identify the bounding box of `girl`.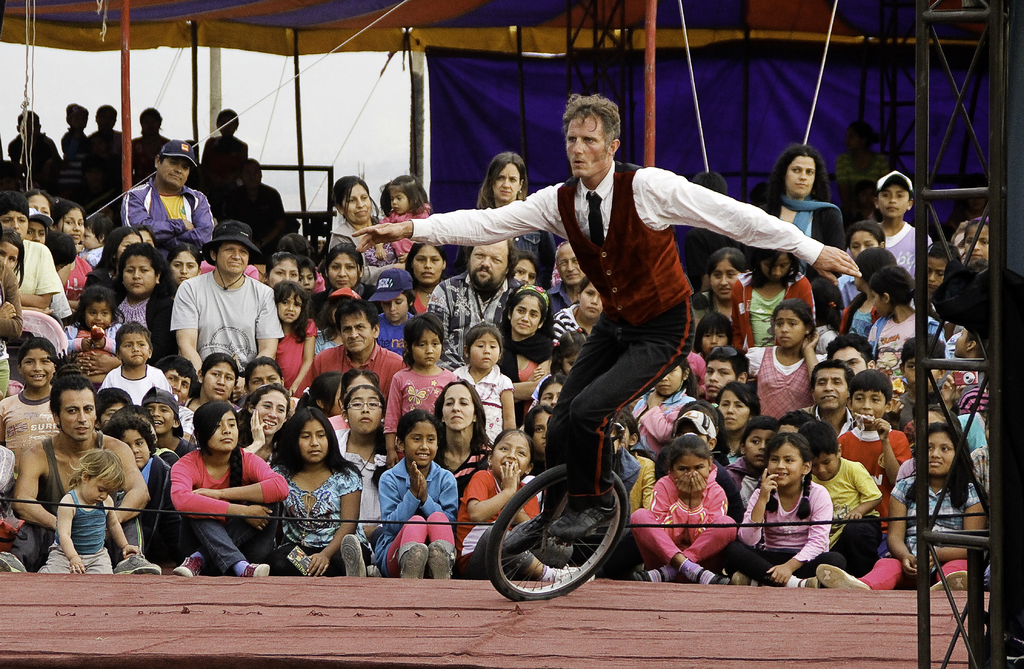
(384, 319, 460, 458).
